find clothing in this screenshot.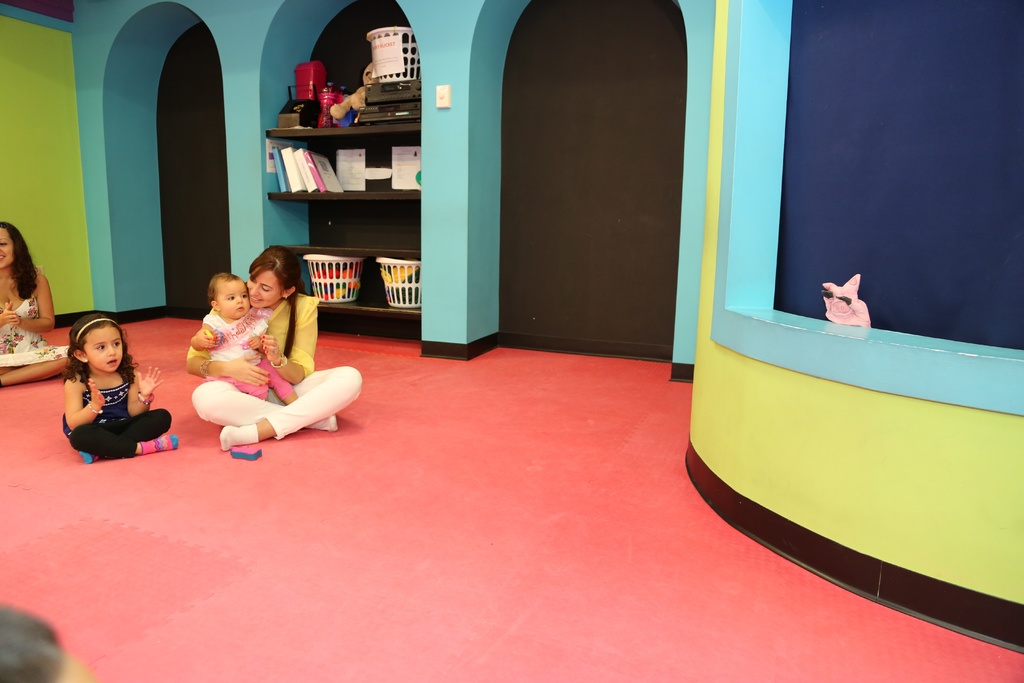
The bounding box for clothing is crop(192, 294, 360, 444).
